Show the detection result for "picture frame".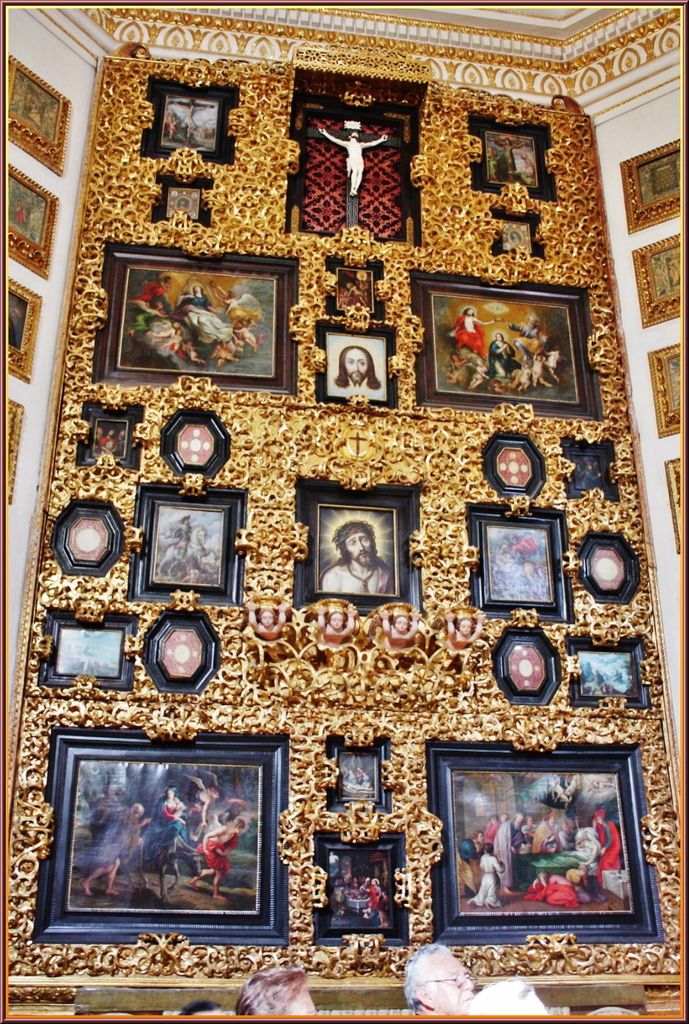
8:53:71:179.
